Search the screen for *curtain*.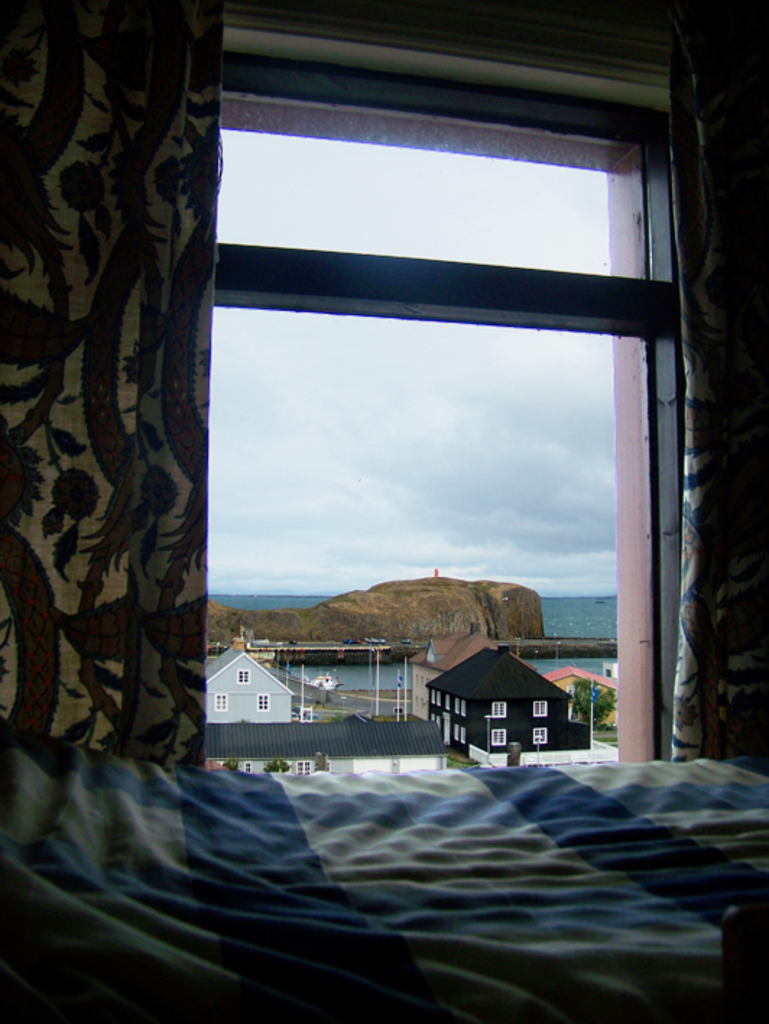
Found at [x1=684, y1=13, x2=768, y2=722].
